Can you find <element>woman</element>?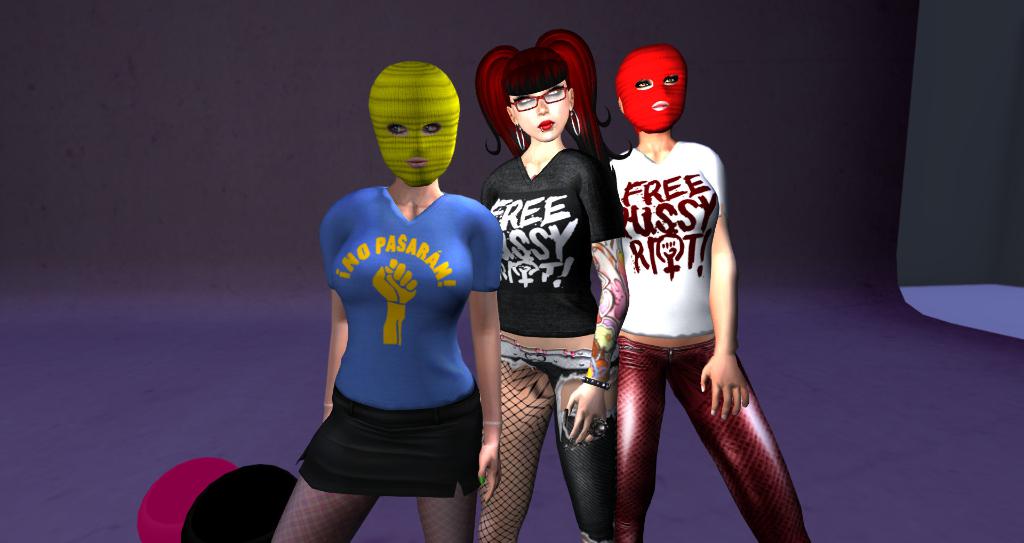
Yes, bounding box: select_region(609, 45, 815, 542).
